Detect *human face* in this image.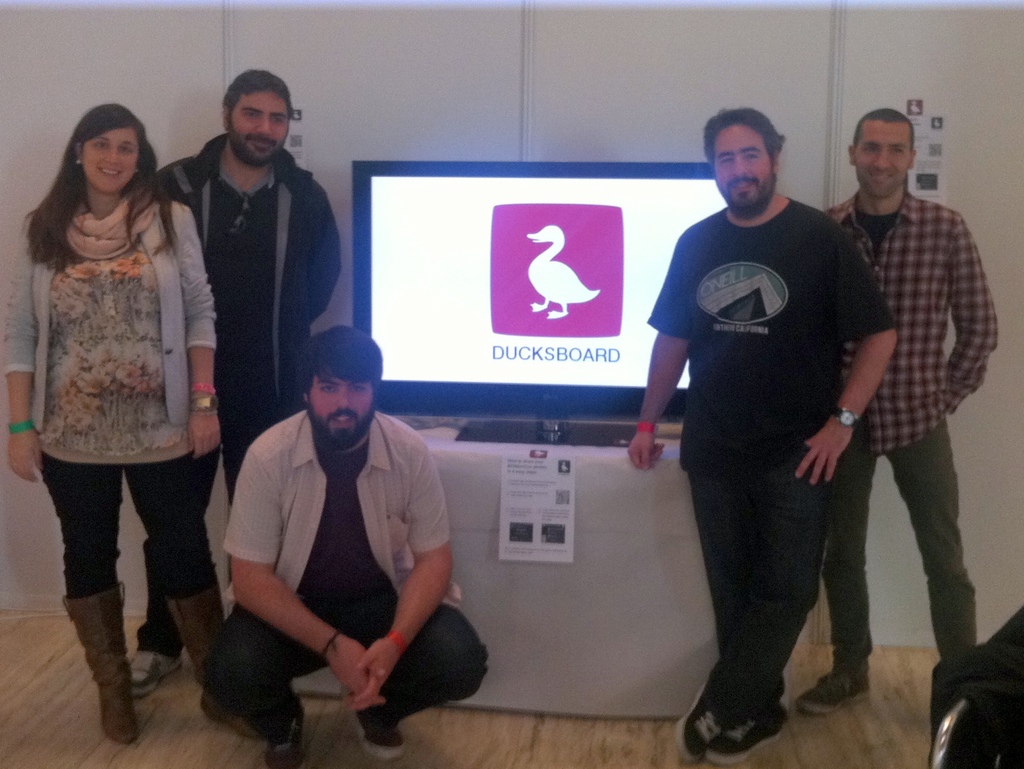
Detection: (left=856, top=123, right=911, bottom=198).
